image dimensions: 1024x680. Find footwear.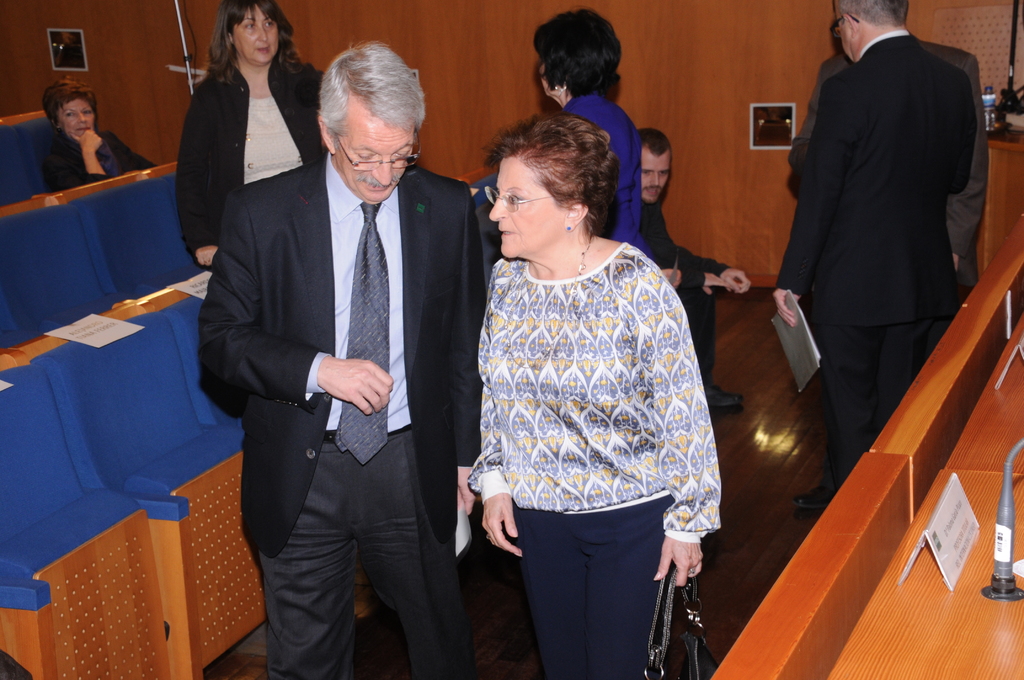
[794, 477, 826, 505].
